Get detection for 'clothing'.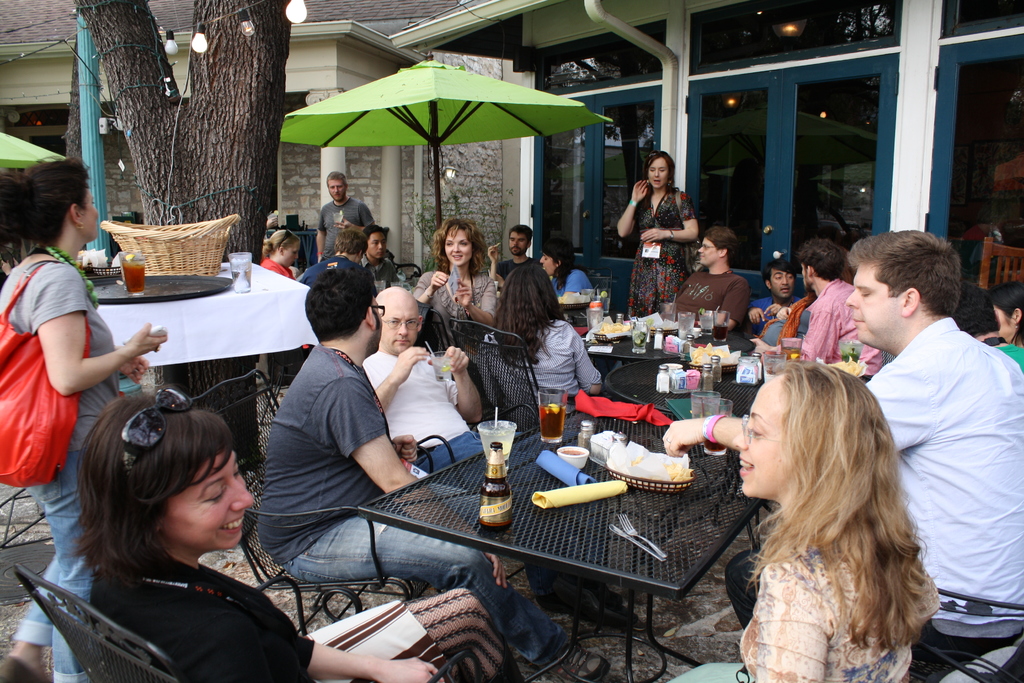
Detection: Rect(691, 499, 904, 682).
